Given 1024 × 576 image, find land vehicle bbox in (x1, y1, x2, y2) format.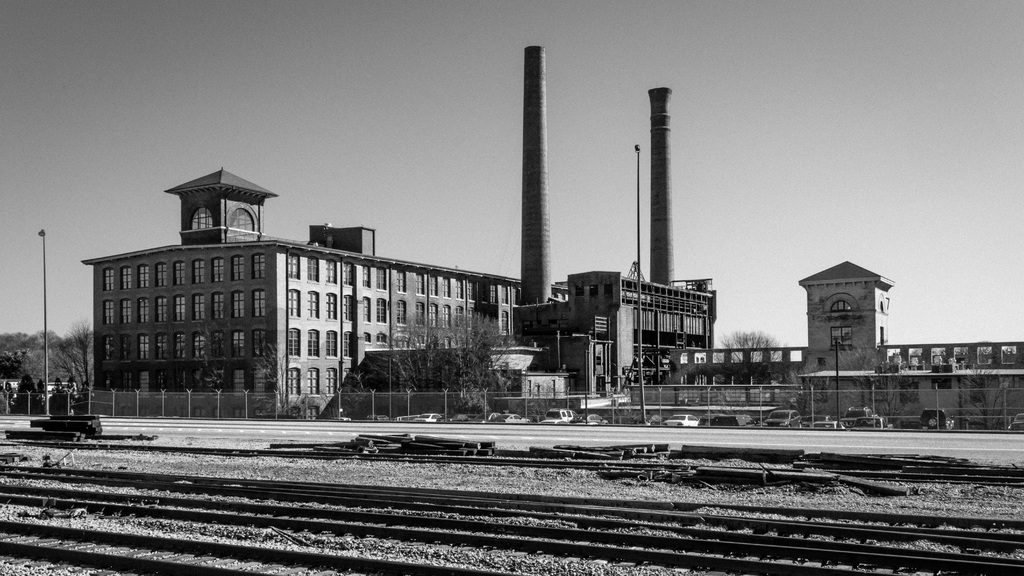
(924, 412, 947, 428).
